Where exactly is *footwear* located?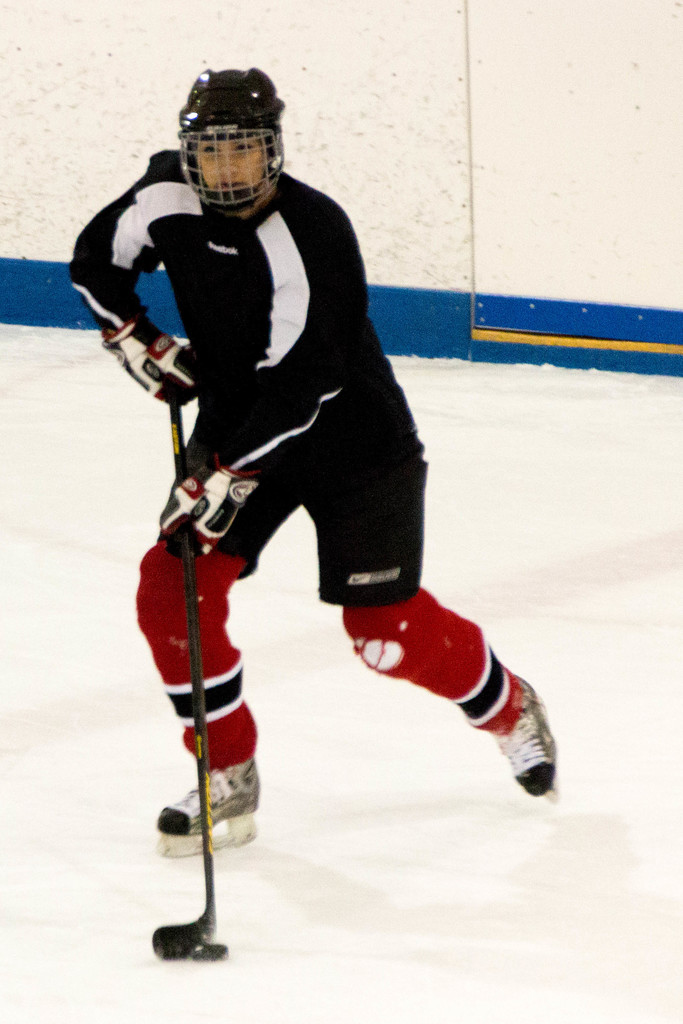
Its bounding box is <region>154, 756, 261, 840</region>.
